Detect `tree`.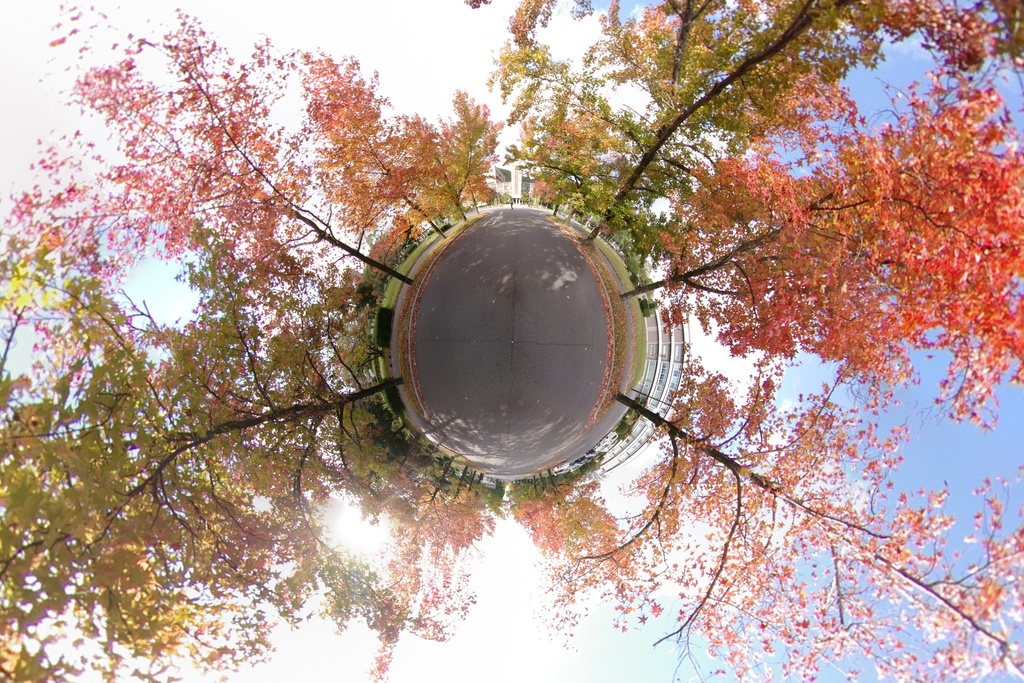
Detected at locate(543, 377, 1023, 682).
